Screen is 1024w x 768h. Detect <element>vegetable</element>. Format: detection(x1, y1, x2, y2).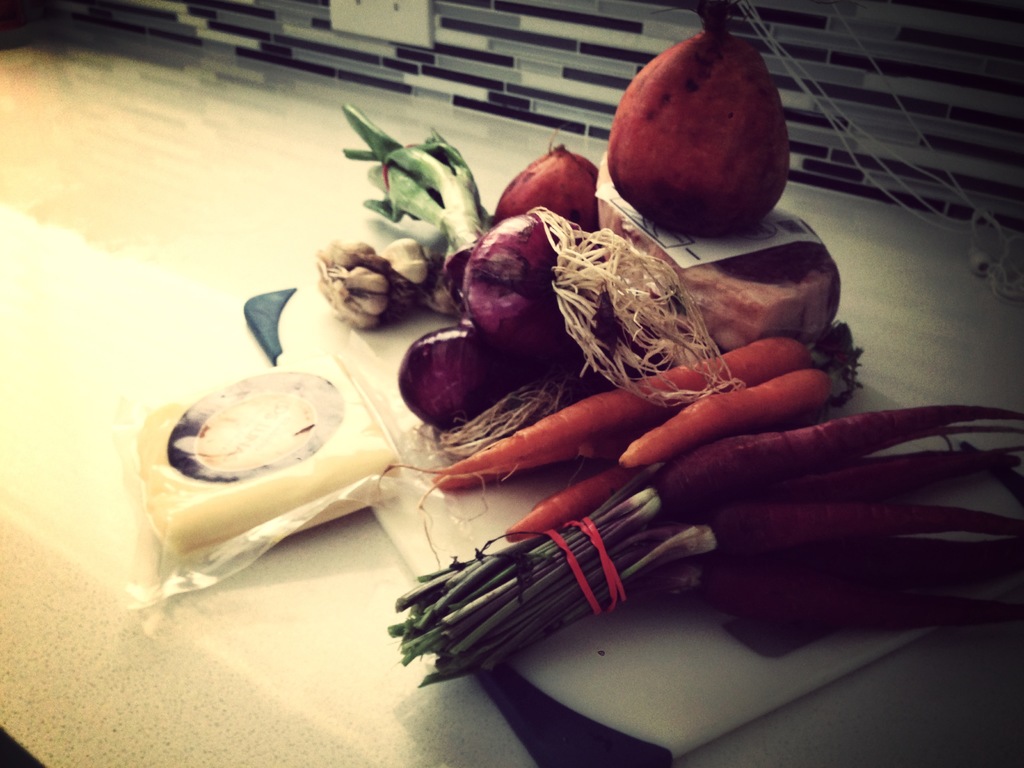
detection(613, 0, 790, 248).
